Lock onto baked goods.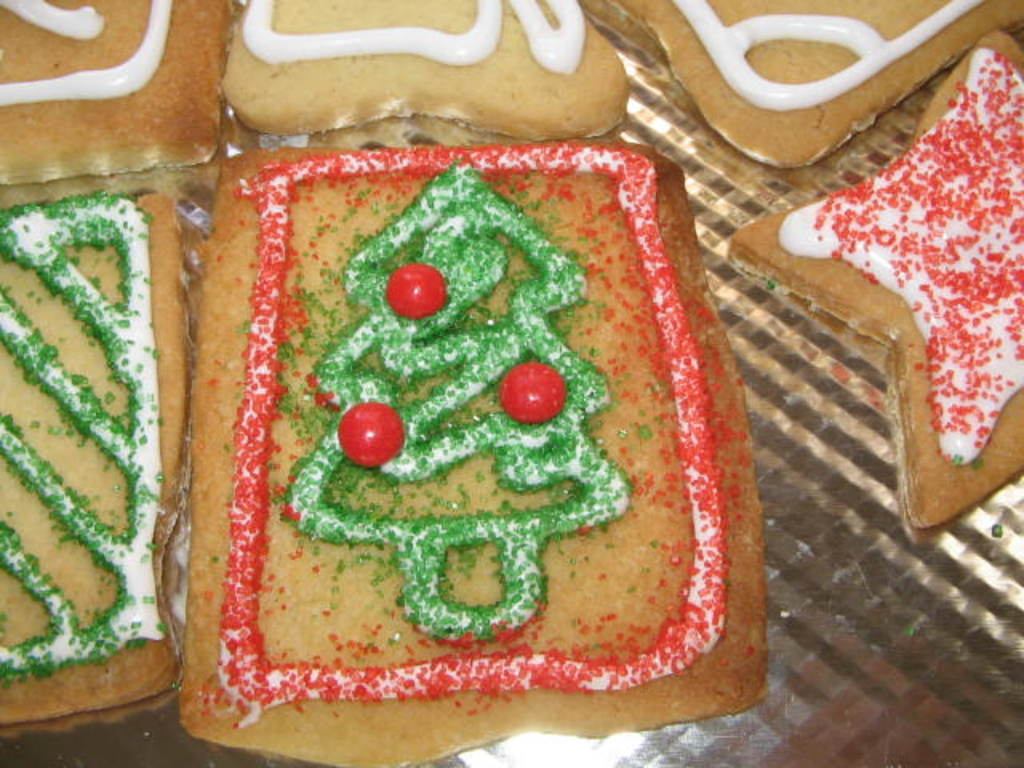
Locked: {"left": 192, "top": 139, "right": 770, "bottom": 766}.
